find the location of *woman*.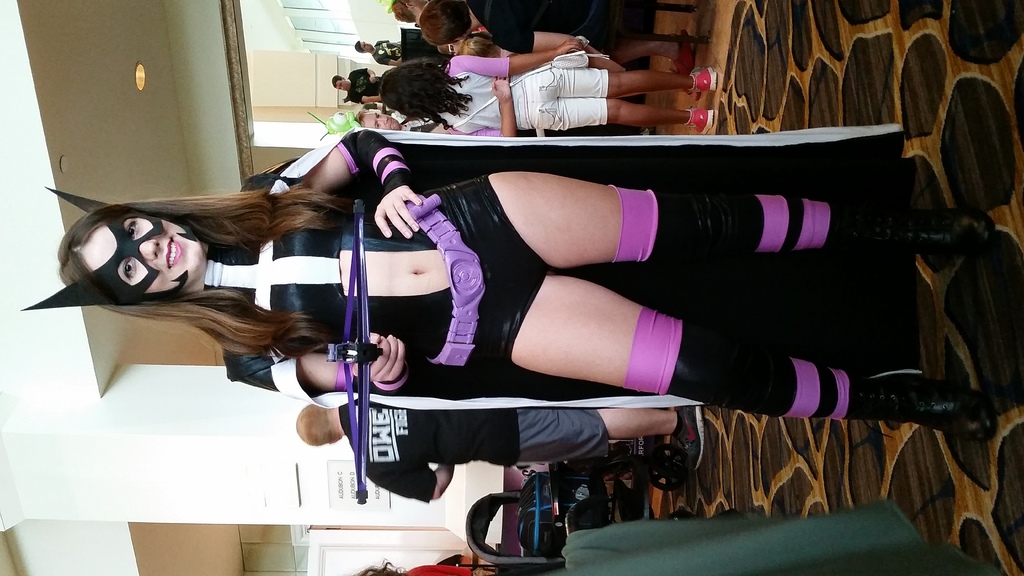
Location: (375,58,719,134).
